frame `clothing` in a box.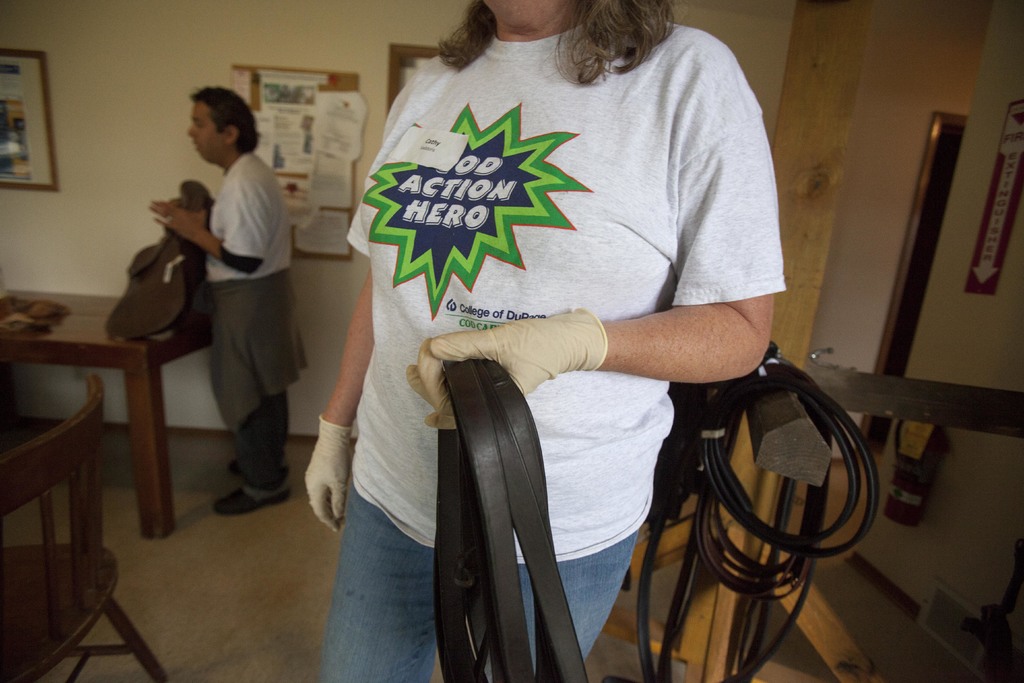
x1=175, y1=145, x2=307, y2=495.
